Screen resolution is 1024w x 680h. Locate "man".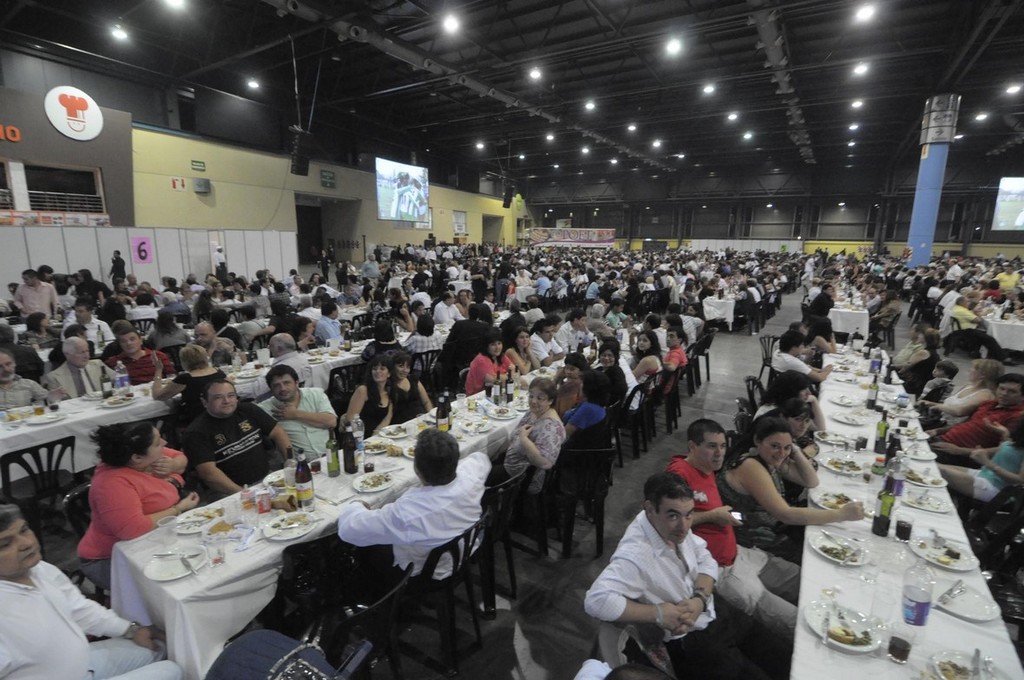
rect(246, 282, 273, 316).
